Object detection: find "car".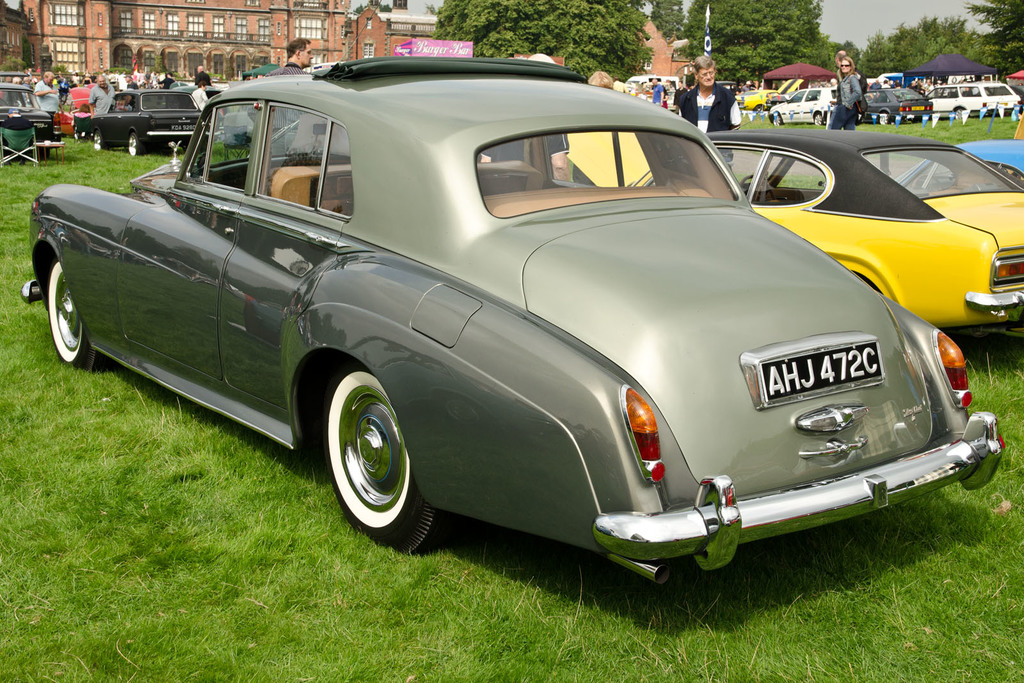
(24,54,1005,584).
